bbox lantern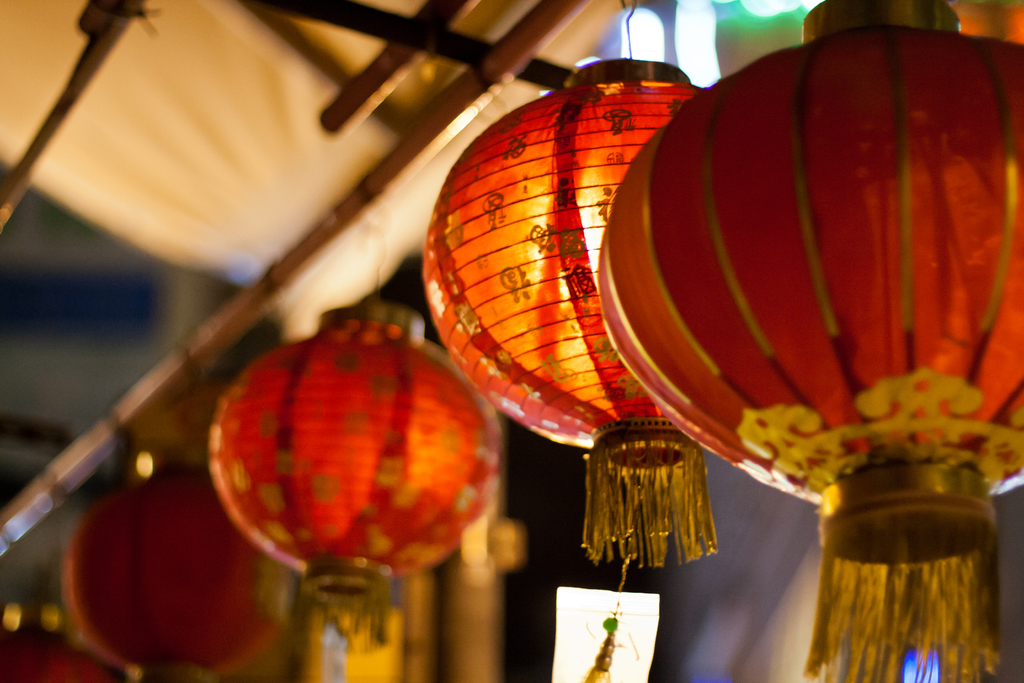
(x1=0, y1=632, x2=129, y2=682)
